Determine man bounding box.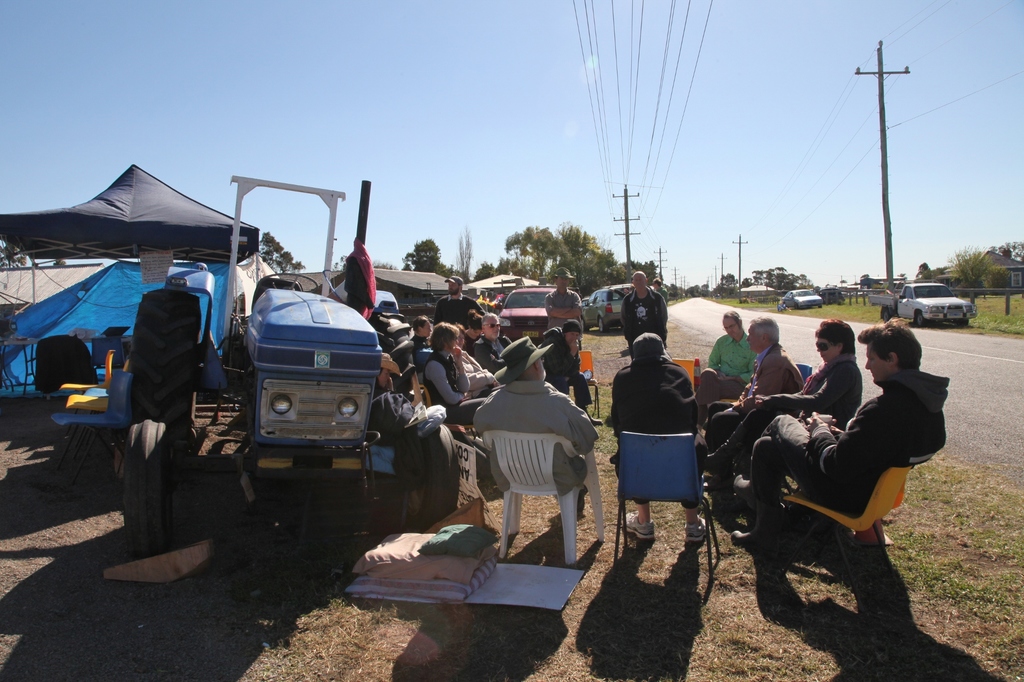
Determined: region(621, 270, 668, 360).
